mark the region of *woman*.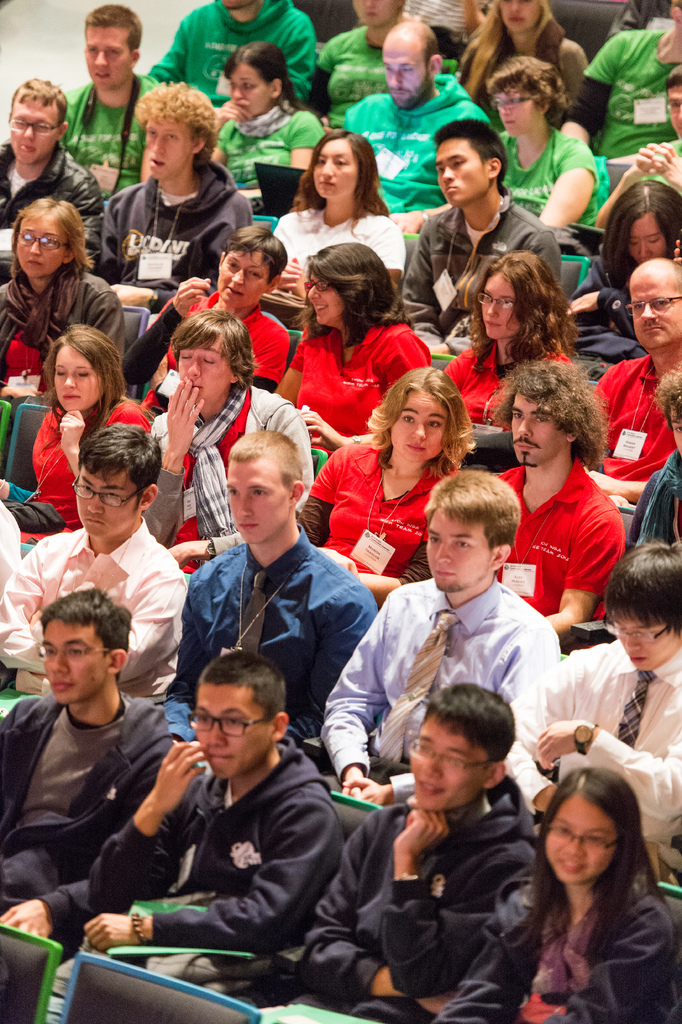
Region: BBox(295, 364, 476, 605).
